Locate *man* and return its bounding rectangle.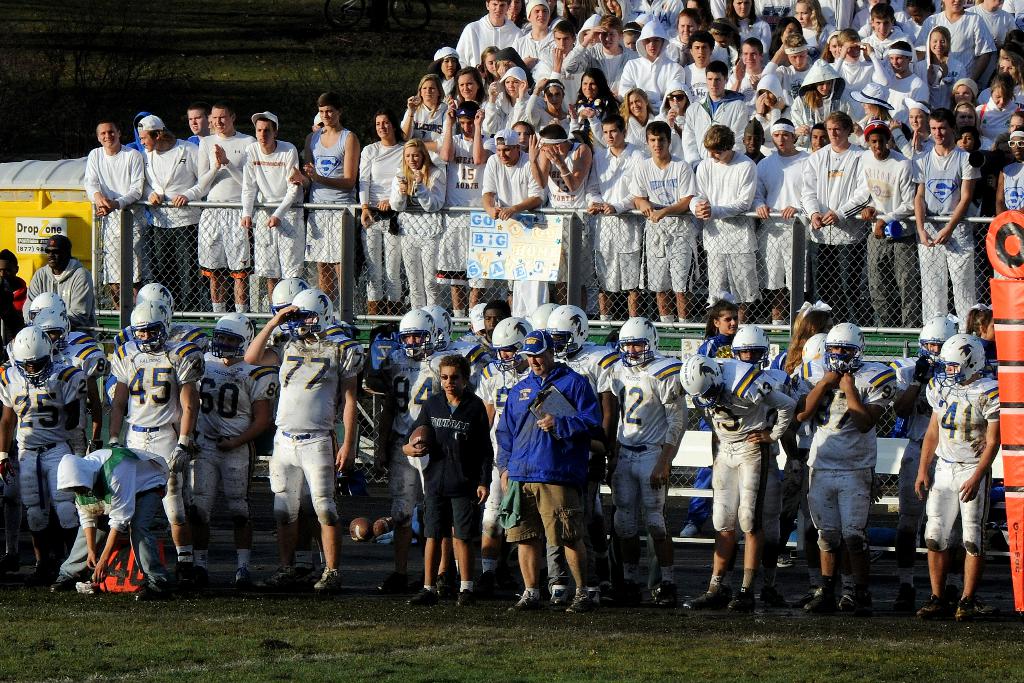
region(246, 115, 318, 320).
